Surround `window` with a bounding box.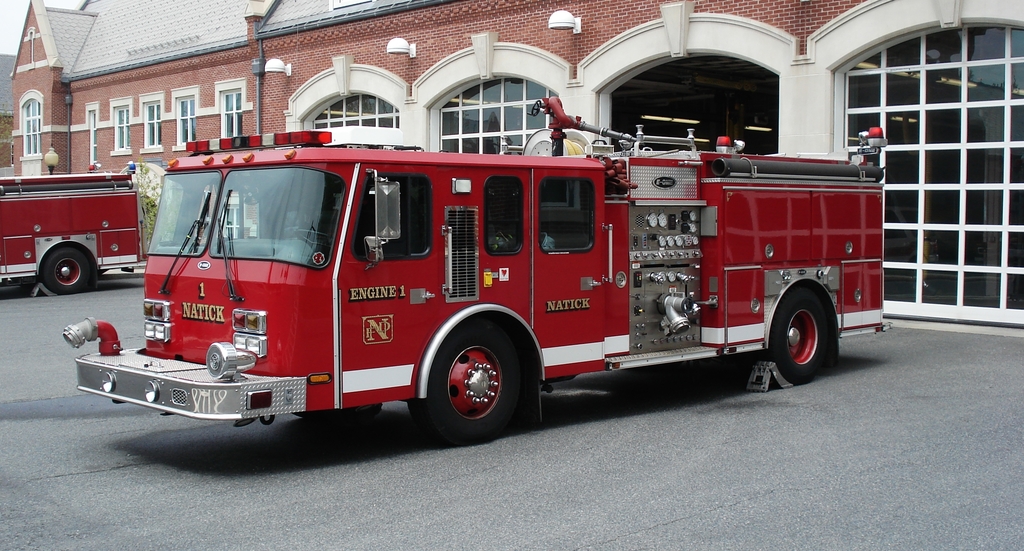
104:93:138:159.
